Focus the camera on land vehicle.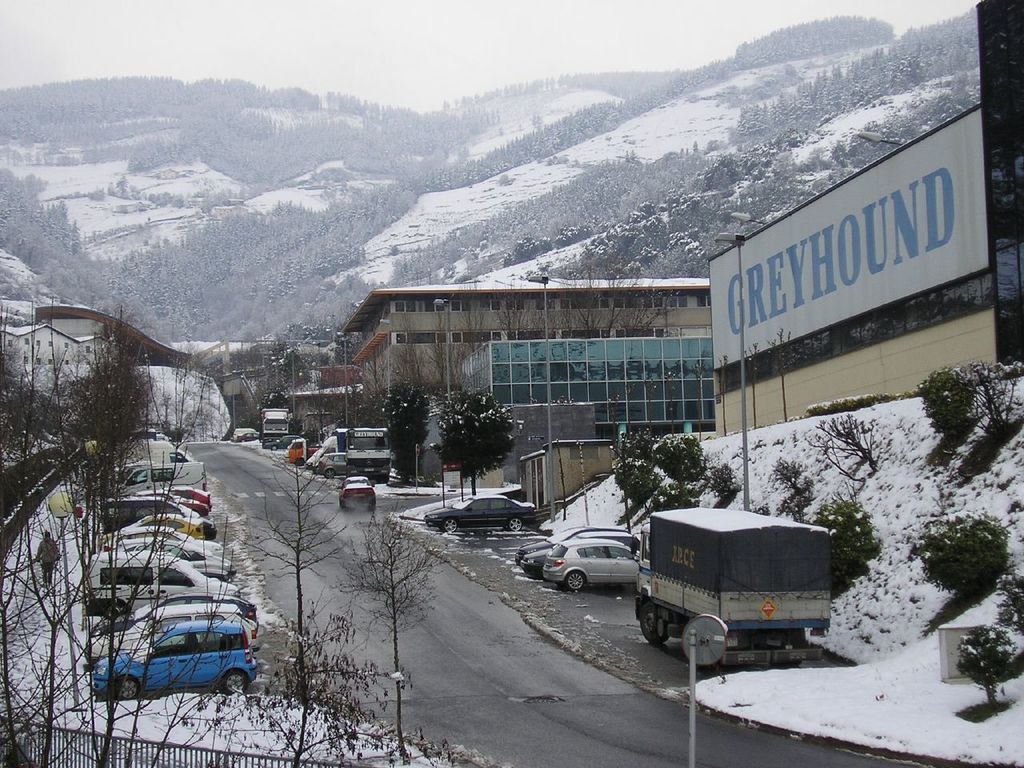
Focus region: Rect(543, 538, 639, 590).
